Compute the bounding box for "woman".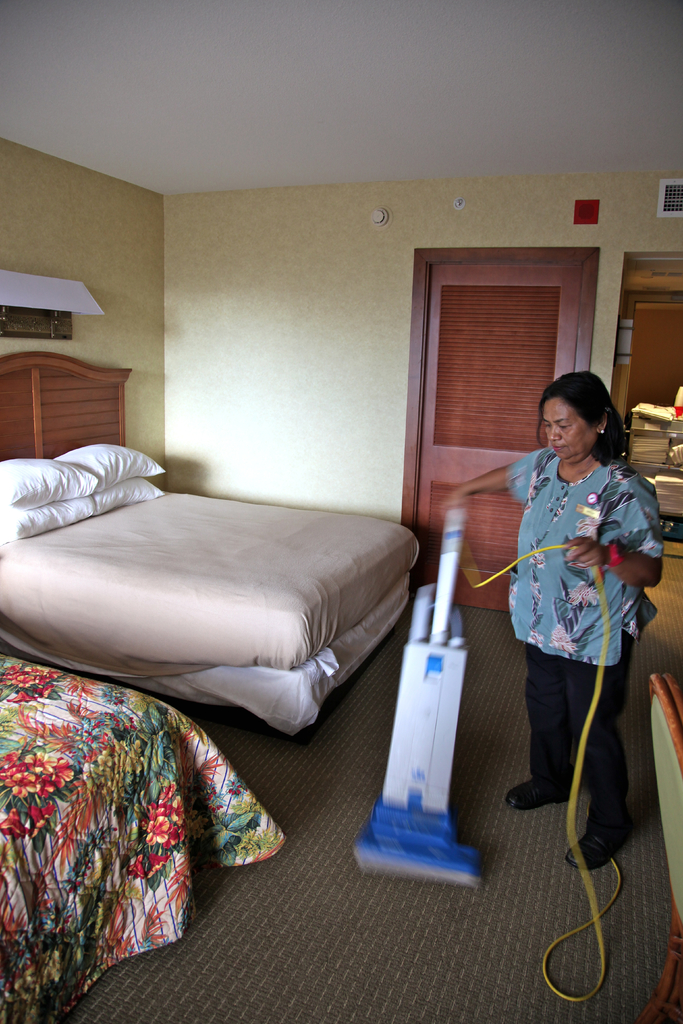
left=491, top=359, right=662, bottom=893.
